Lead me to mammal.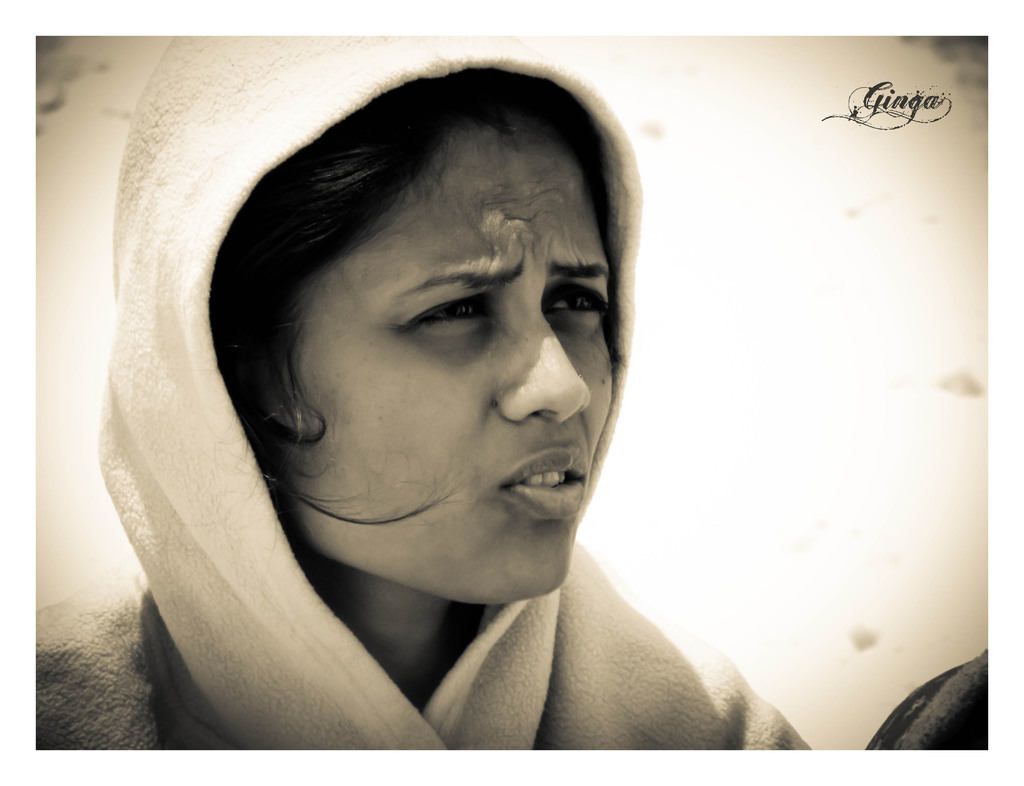
Lead to BBox(73, 32, 815, 746).
